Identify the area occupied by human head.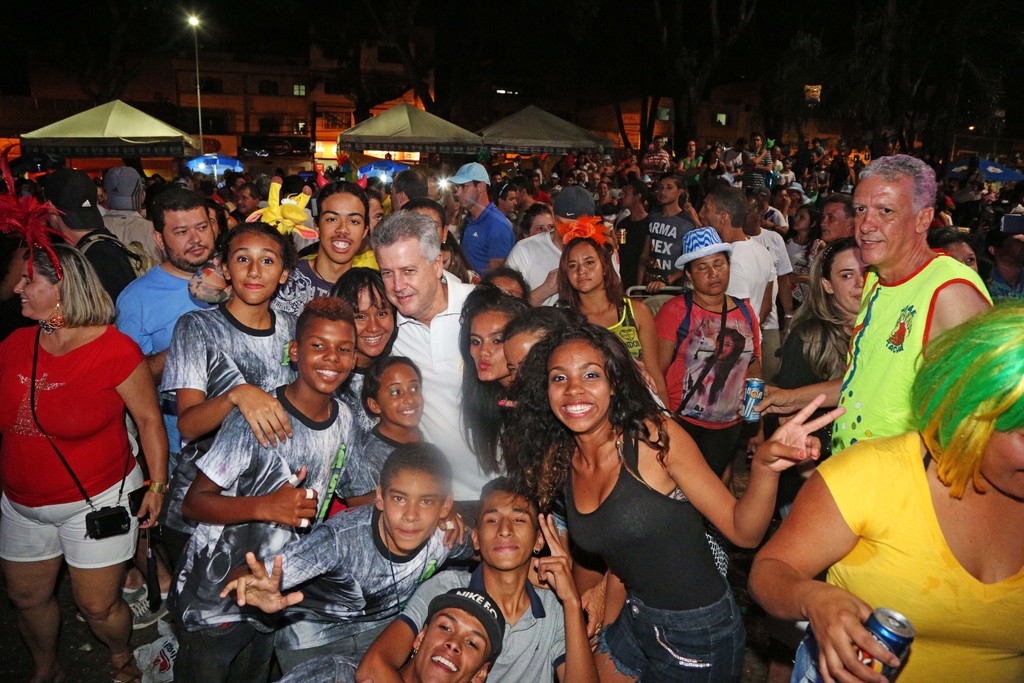
Area: box=[548, 187, 598, 247].
